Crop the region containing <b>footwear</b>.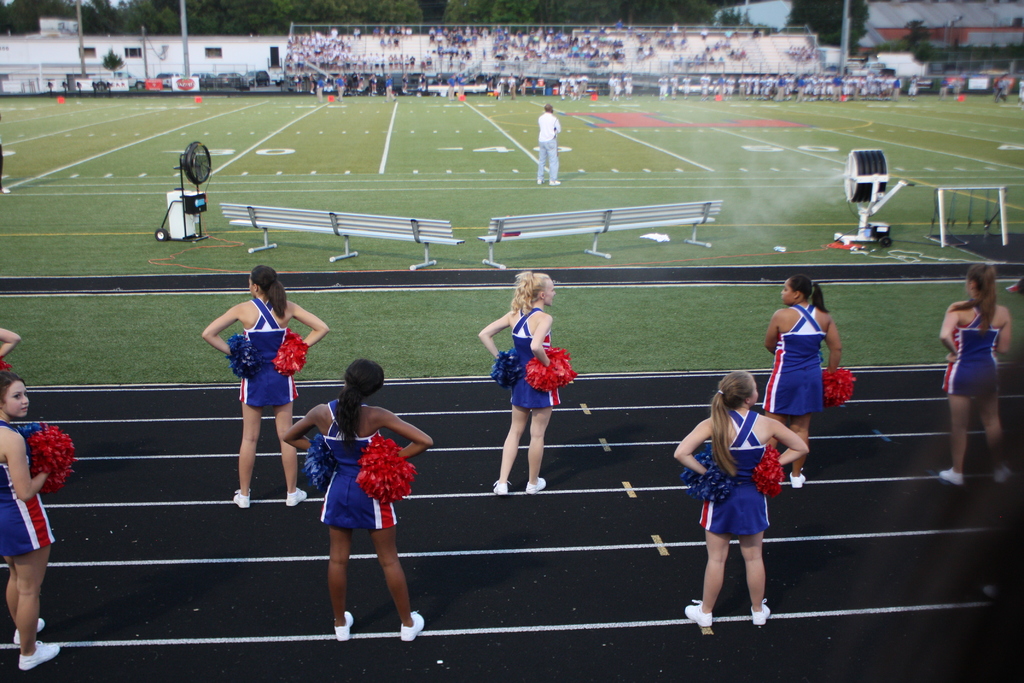
Crop region: 492, 478, 509, 497.
